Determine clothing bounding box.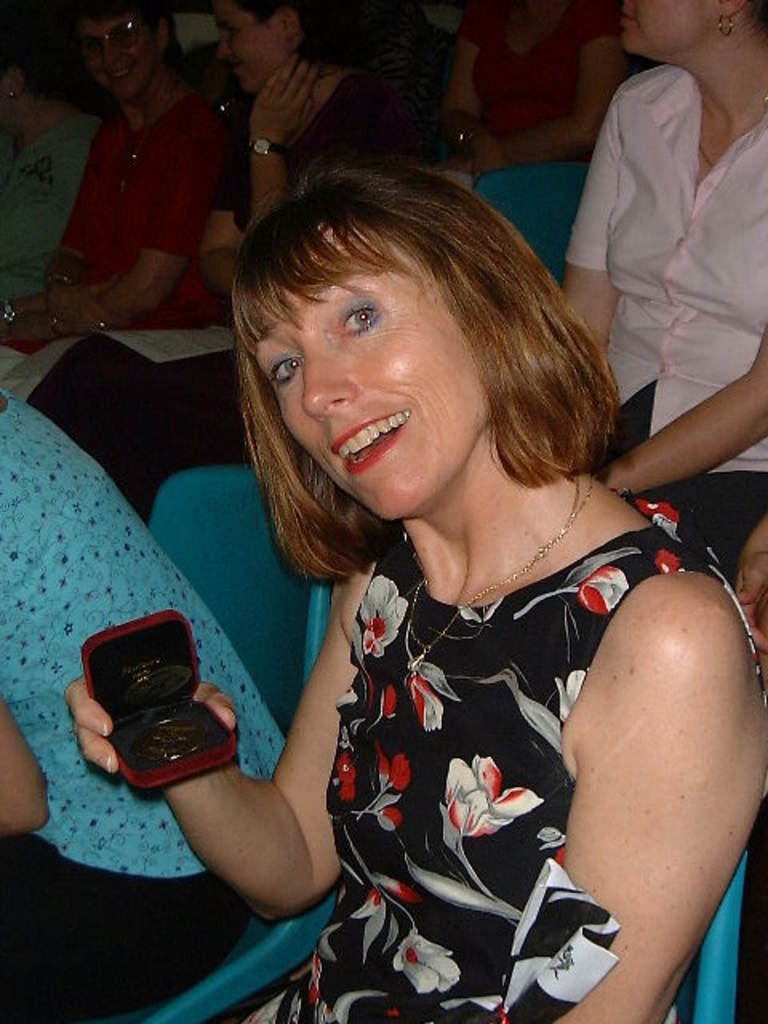
Determined: (x1=232, y1=507, x2=766, y2=1022).
